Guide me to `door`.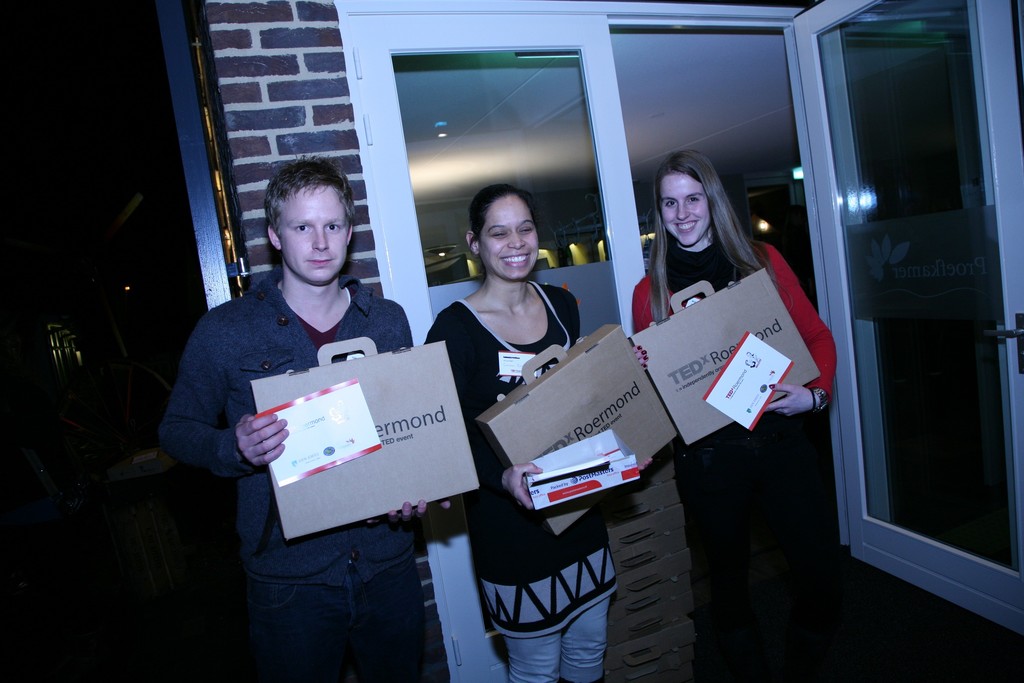
Guidance: <box>833,0,1002,570</box>.
